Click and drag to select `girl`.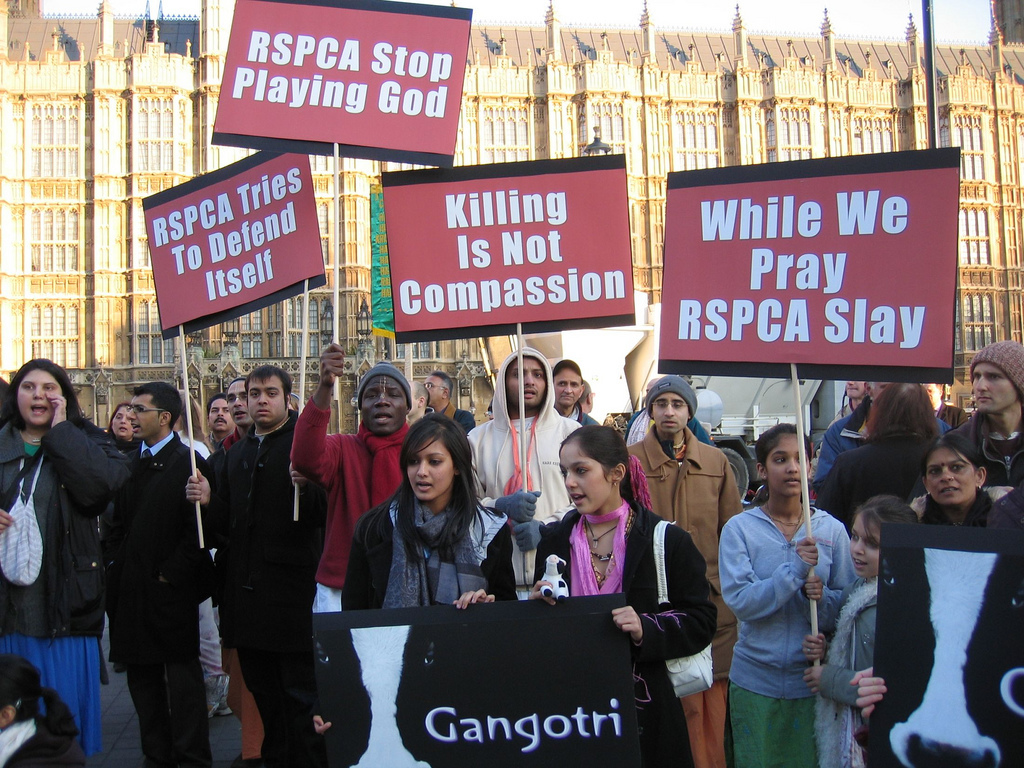
Selection: rect(721, 424, 861, 767).
